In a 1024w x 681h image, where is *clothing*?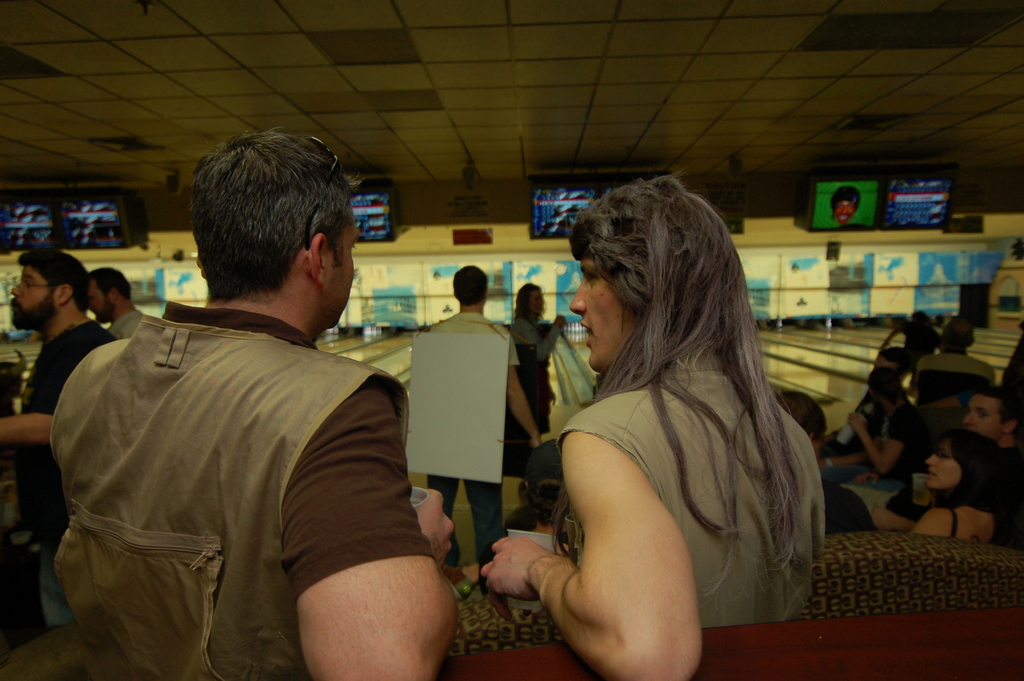
locate(428, 306, 522, 595).
